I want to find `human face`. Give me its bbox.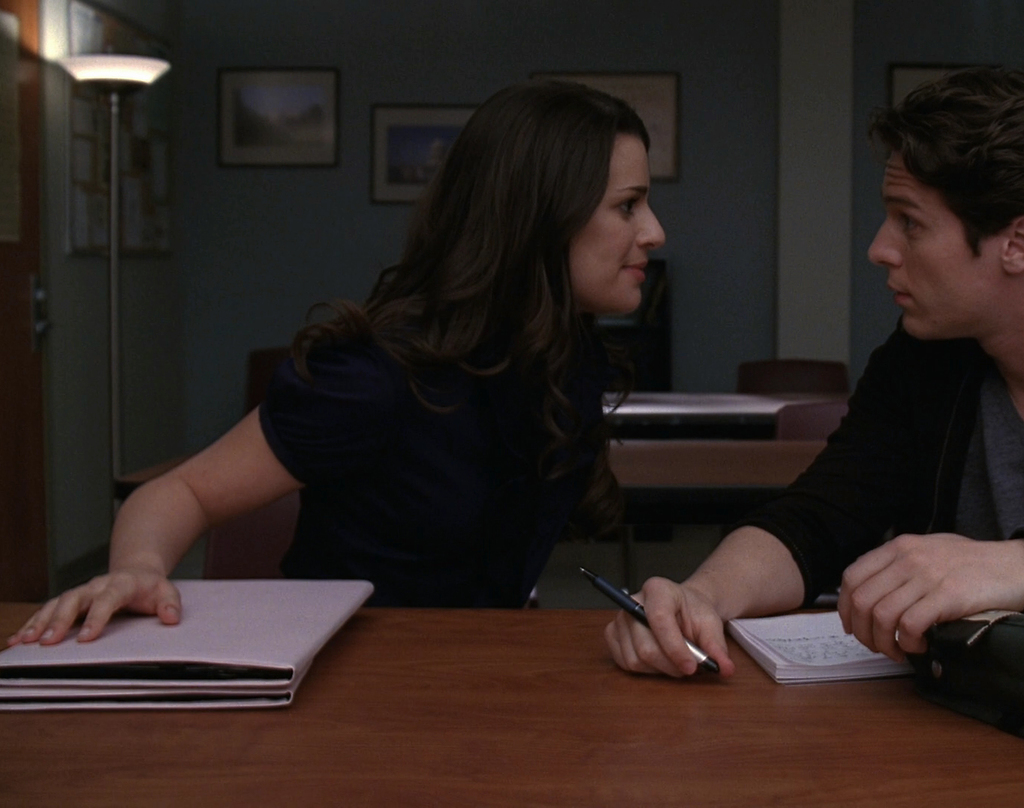
Rect(867, 151, 996, 341).
